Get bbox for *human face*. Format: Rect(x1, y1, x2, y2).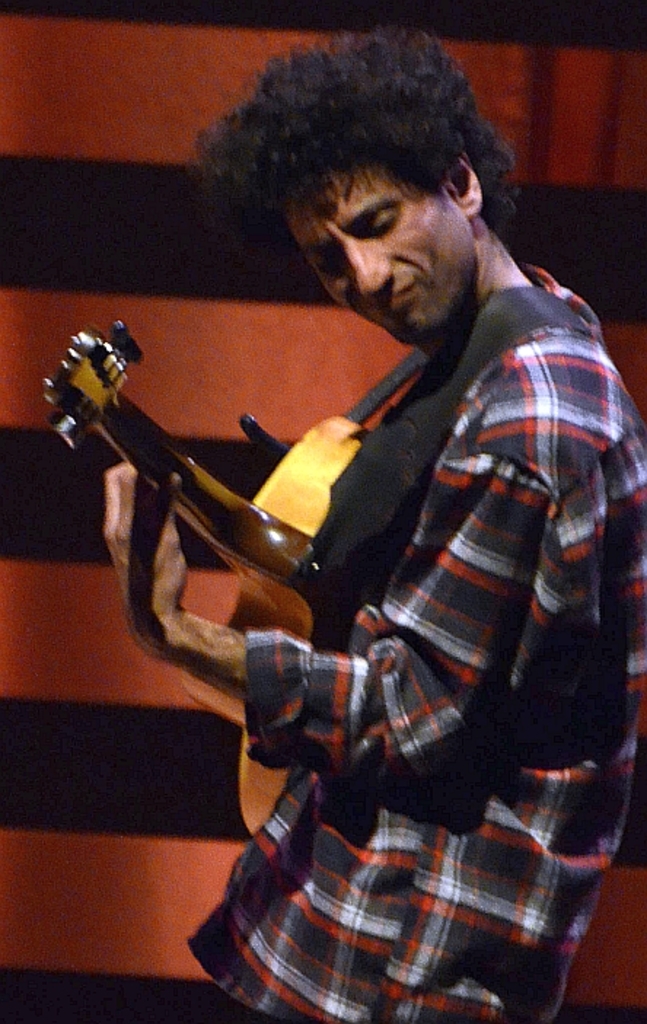
Rect(280, 156, 477, 344).
